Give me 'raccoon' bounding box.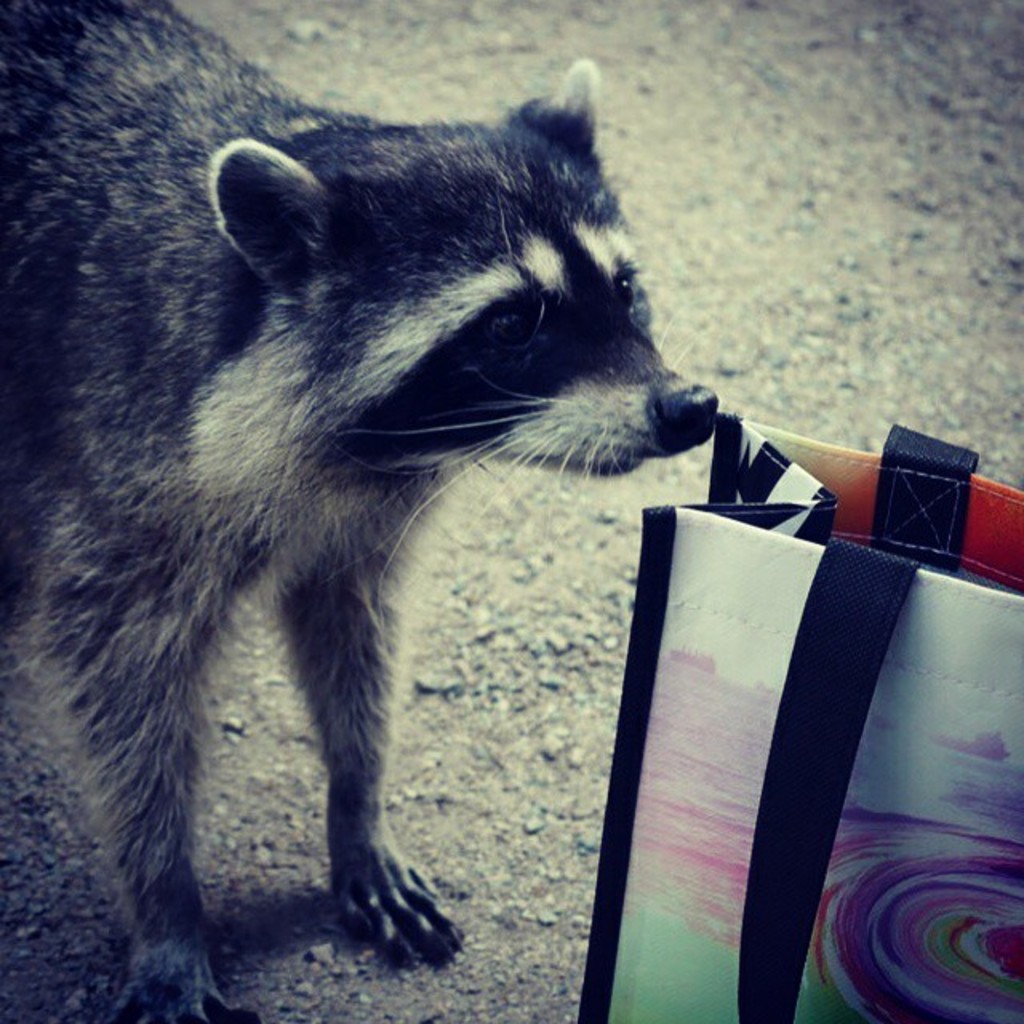
box=[0, 0, 717, 1022].
